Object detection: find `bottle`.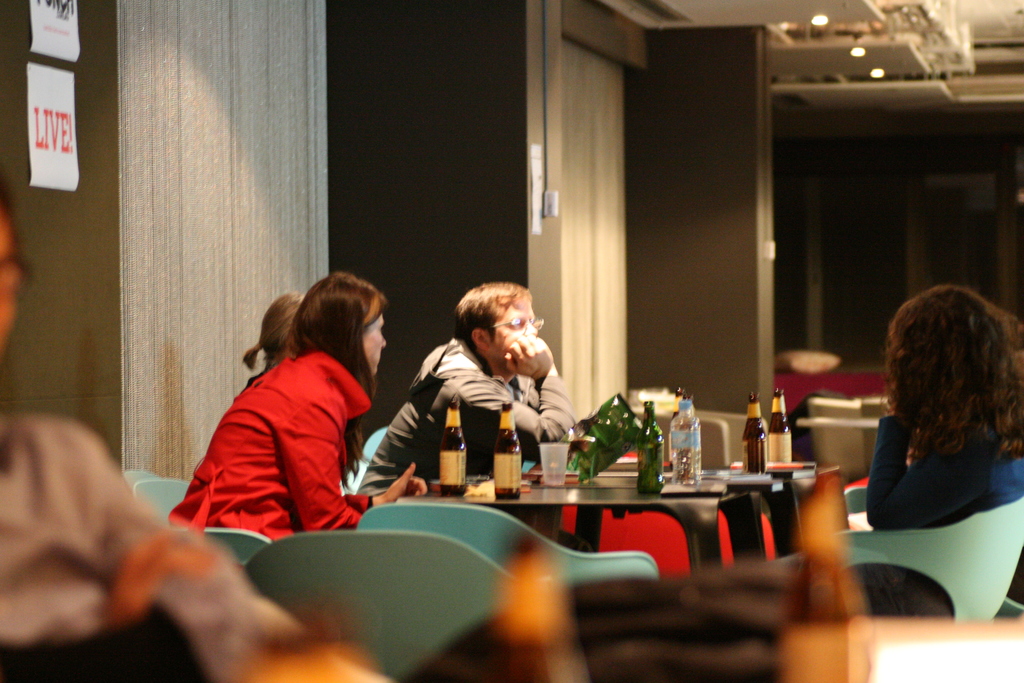
768/383/794/468.
